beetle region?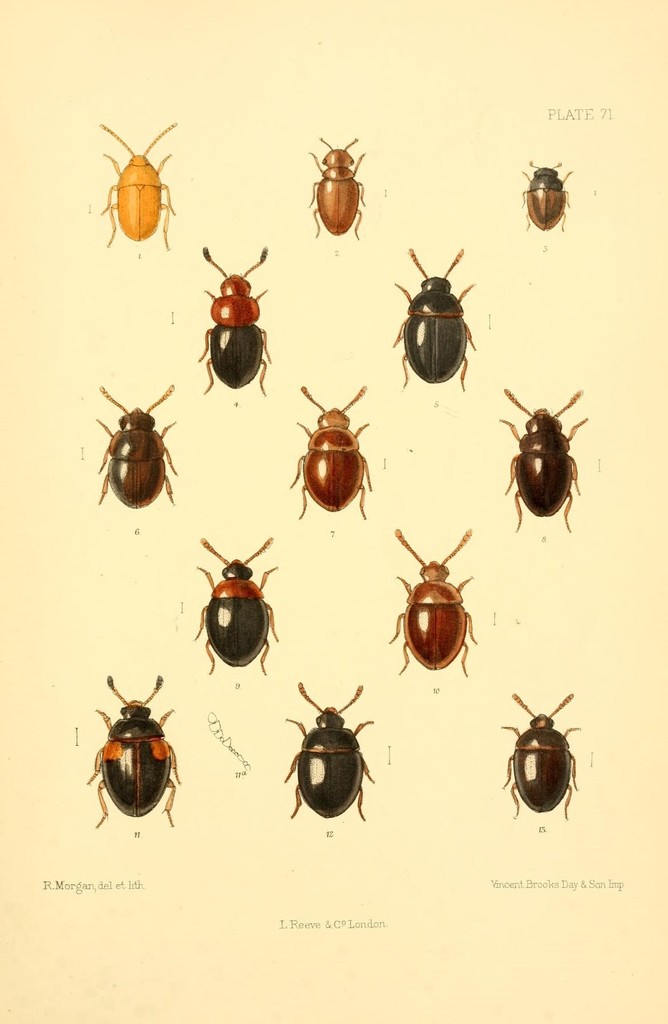
389 528 475 684
